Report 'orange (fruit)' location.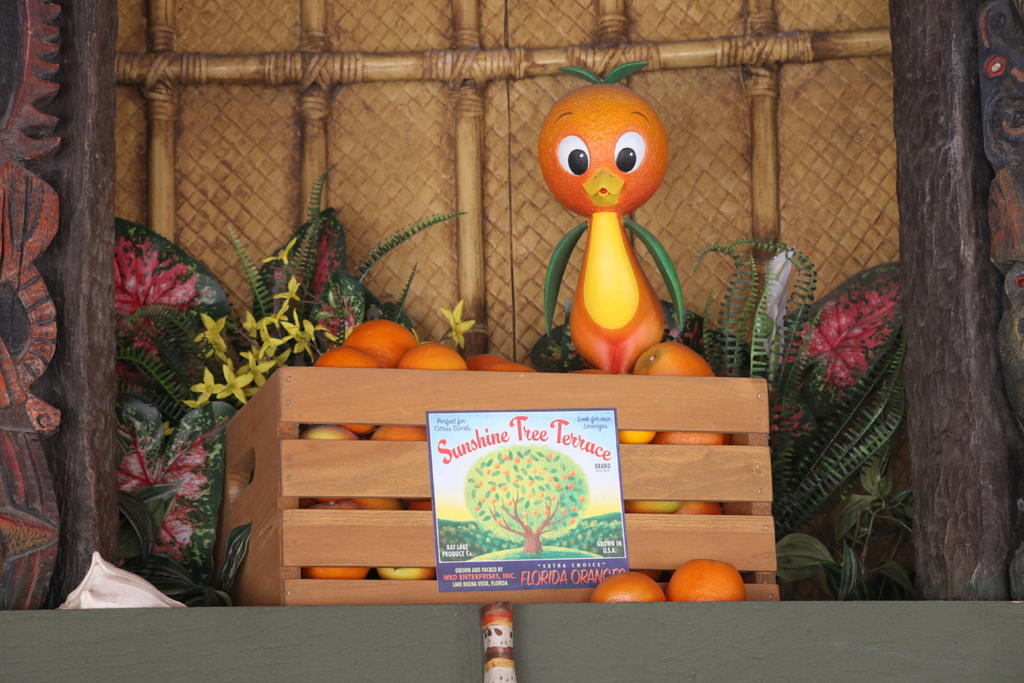
Report: rect(399, 340, 470, 372).
